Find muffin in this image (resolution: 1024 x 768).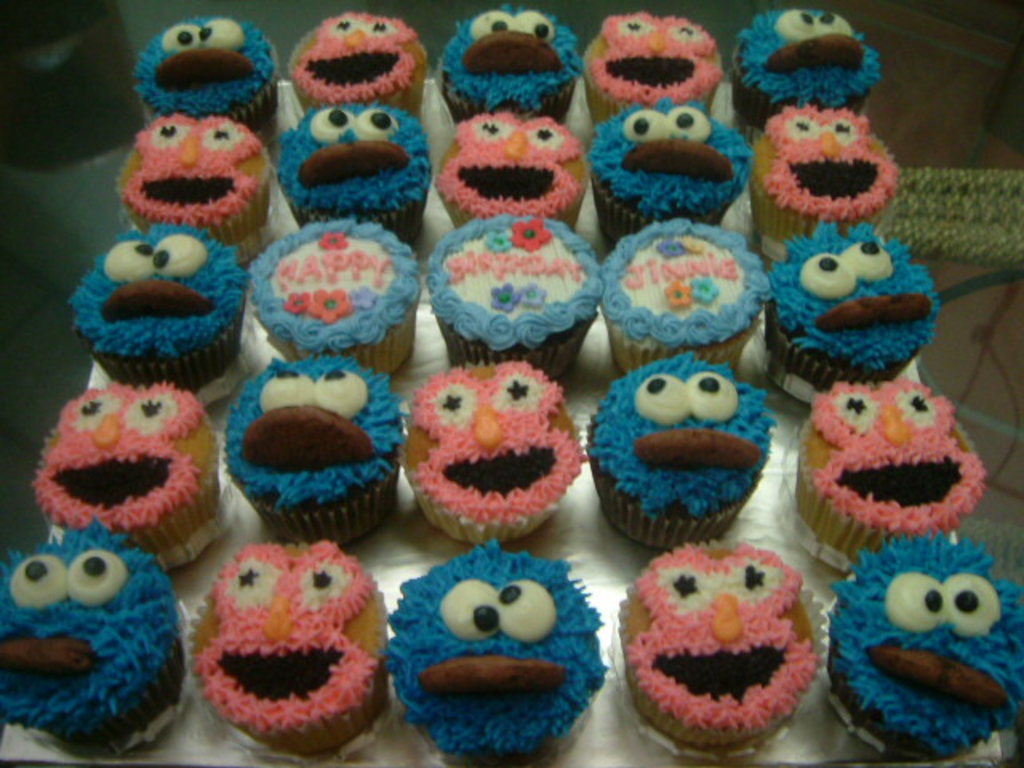
bbox=(586, 106, 760, 251).
